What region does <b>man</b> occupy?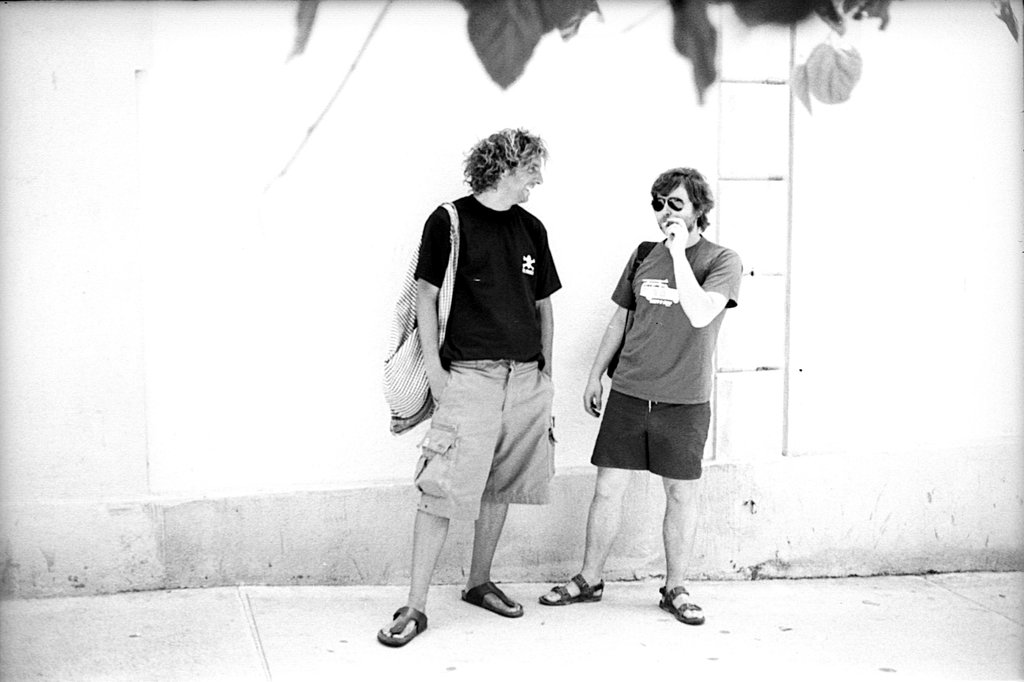
536, 162, 744, 629.
